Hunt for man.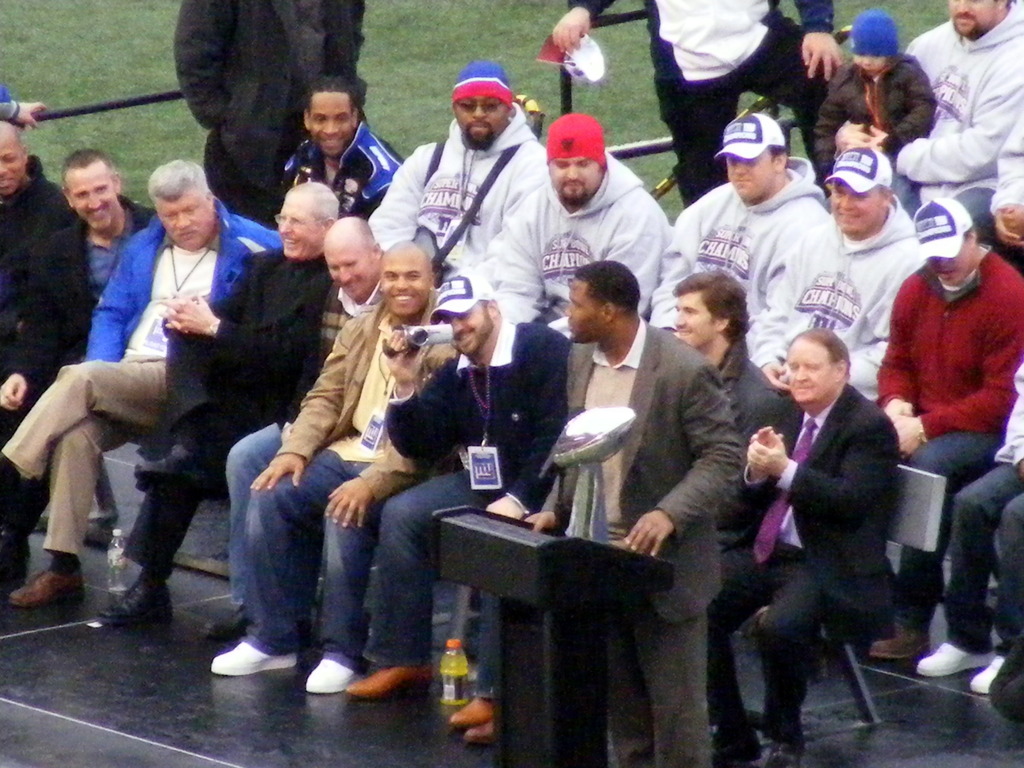
Hunted down at (865,198,1023,662).
